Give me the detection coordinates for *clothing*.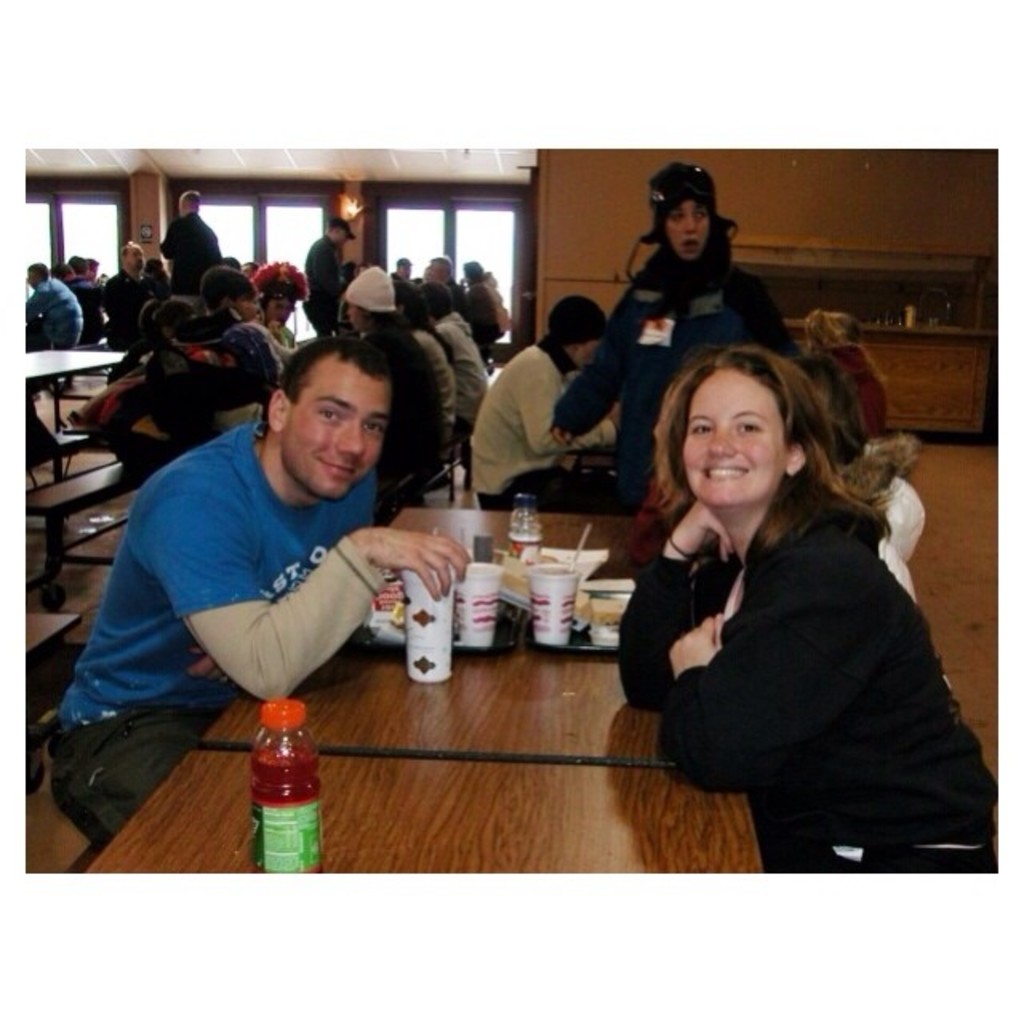
bbox=[438, 312, 498, 438].
